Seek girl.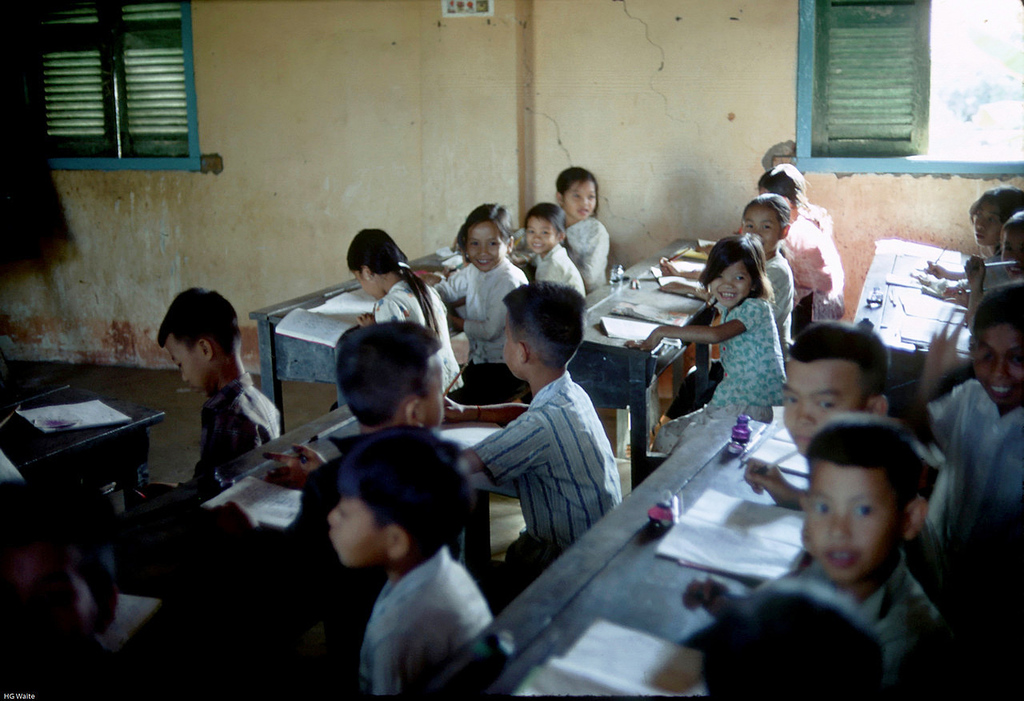
(638,237,786,450).
